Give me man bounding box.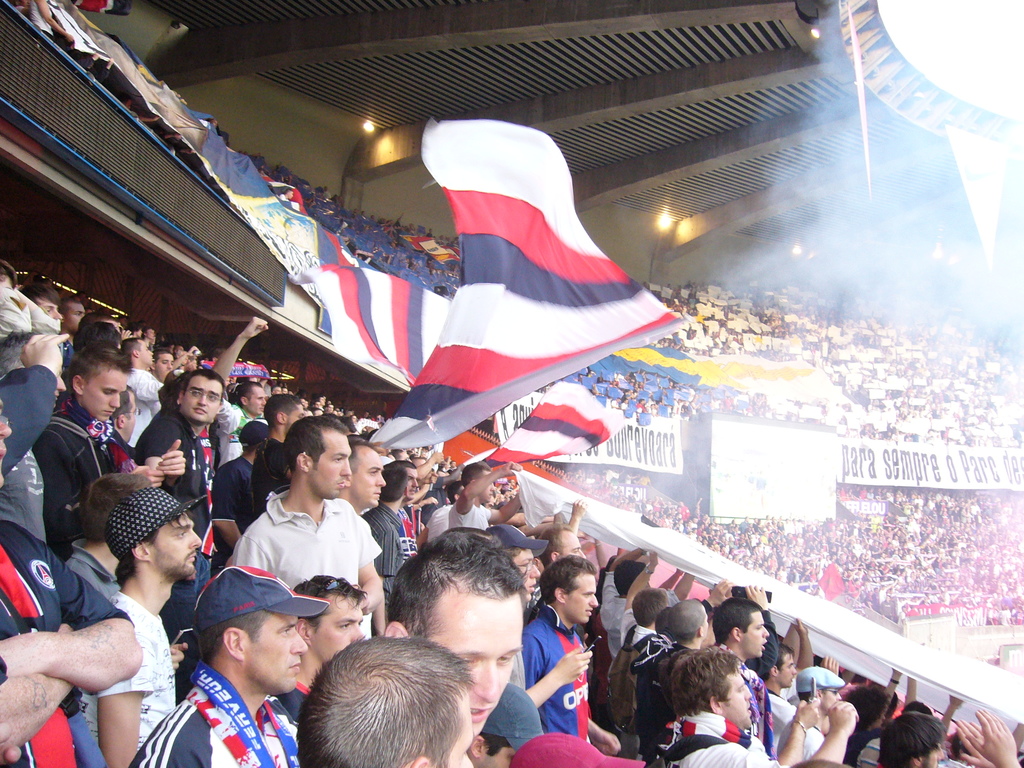
20,282,63,322.
